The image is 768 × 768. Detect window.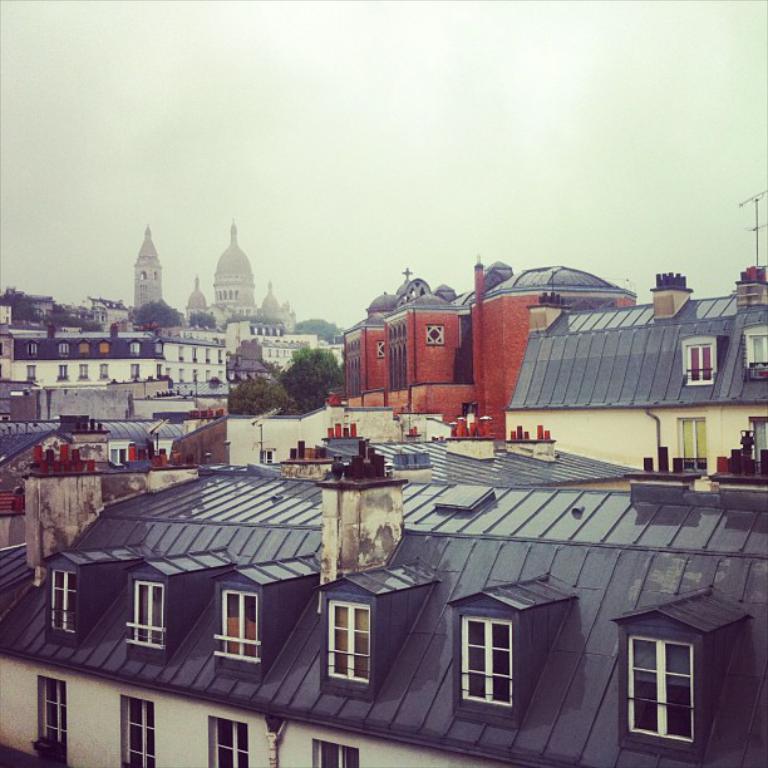
Detection: {"x1": 203, "y1": 718, "x2": 252, "y2": 767}.
